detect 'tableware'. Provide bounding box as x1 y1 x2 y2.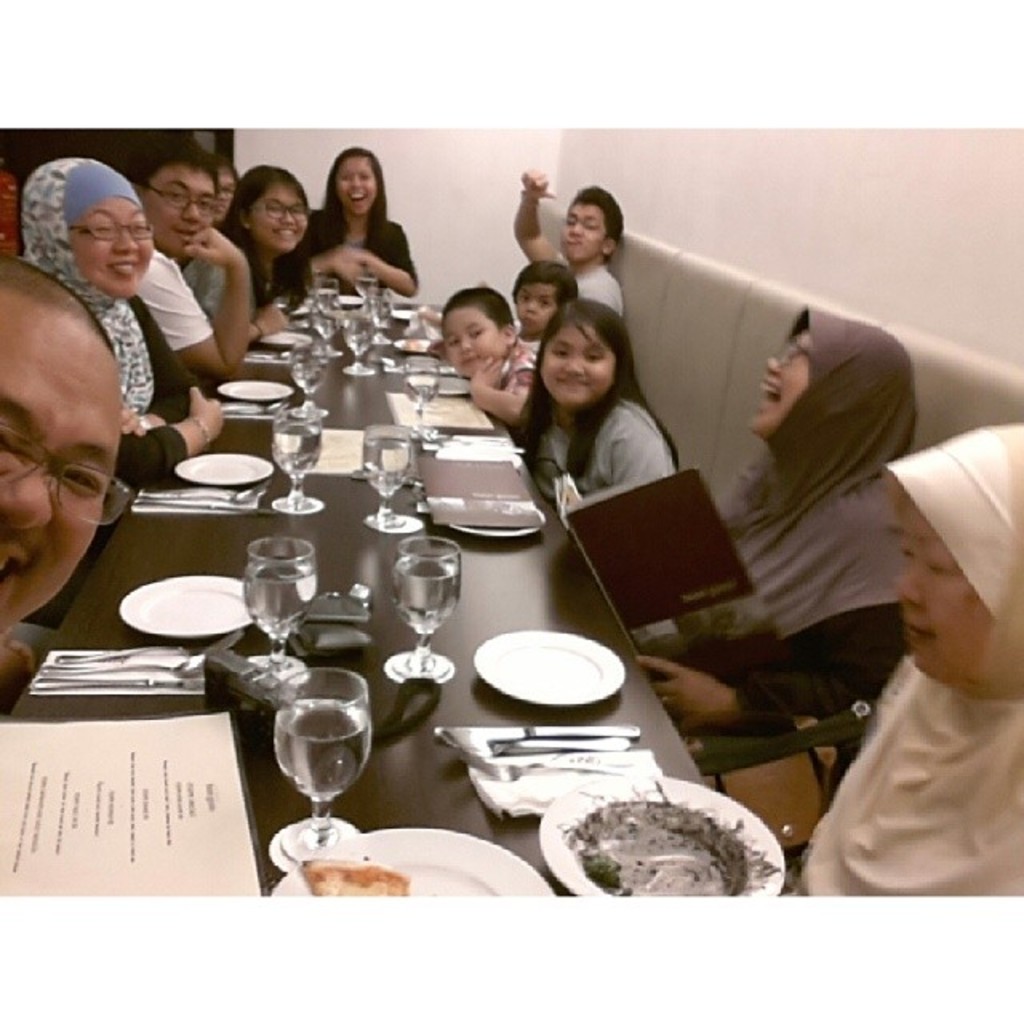
272 662 374 856.
